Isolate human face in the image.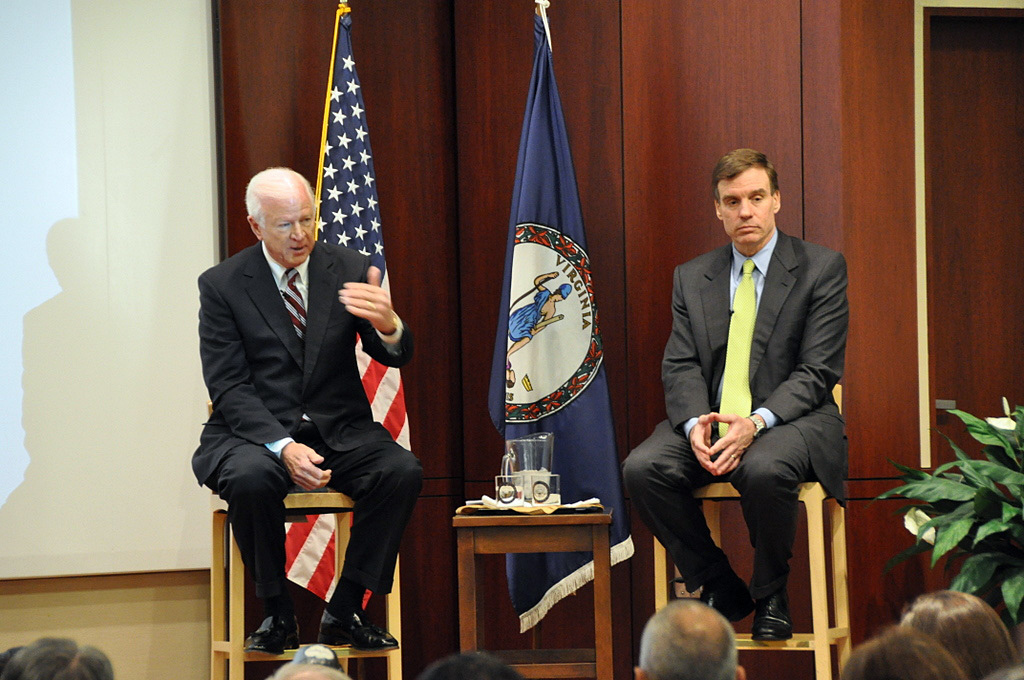
Isolated region: (left=713, top=159, right=769, bottom=249).
